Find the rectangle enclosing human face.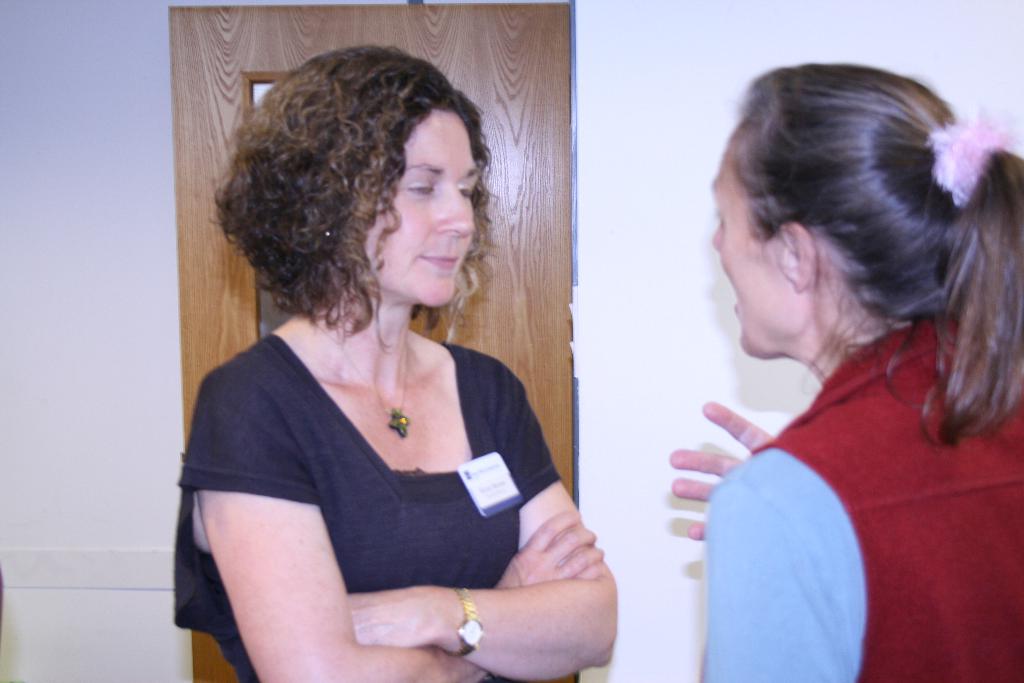
709,125,787,353.
